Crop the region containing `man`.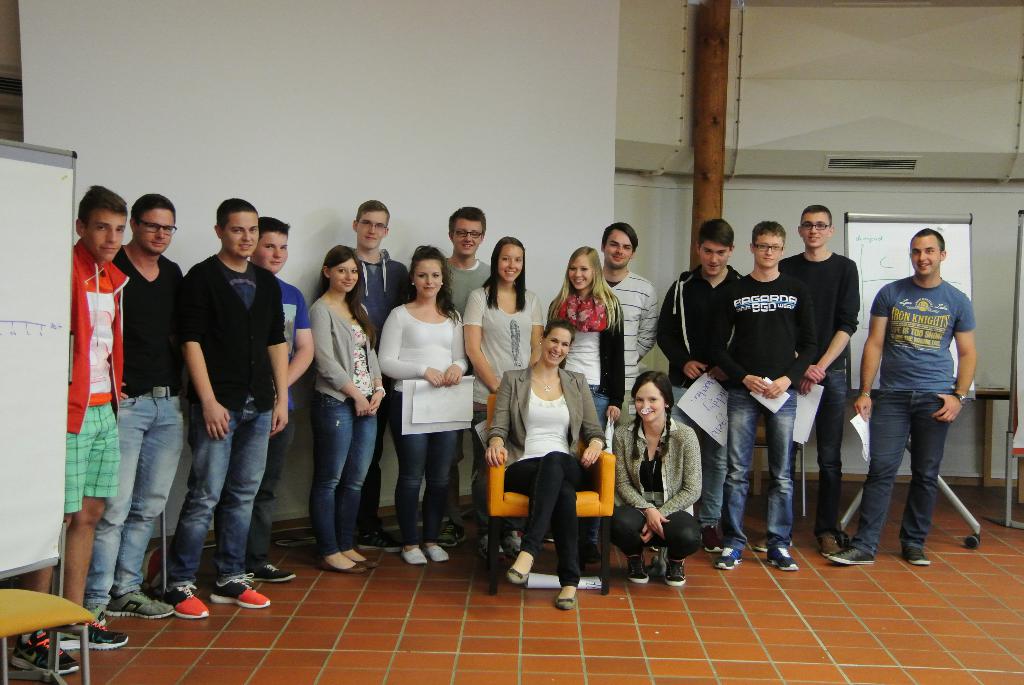
Crop region: box=[827, 227, 977, 565].
